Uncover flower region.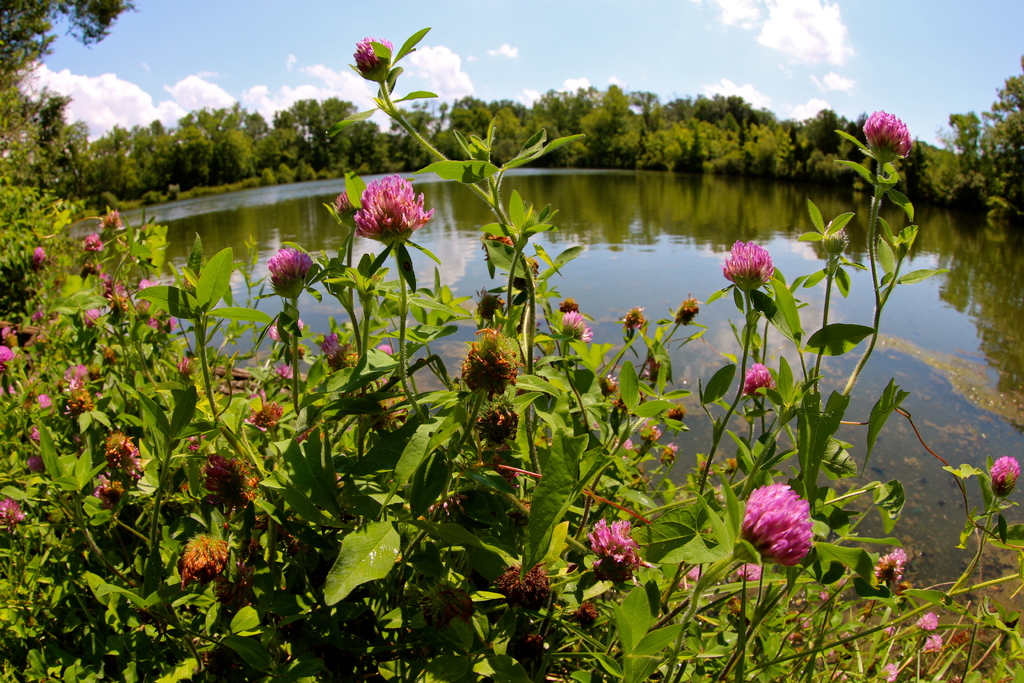
Uncovered: bbox(860, 107, 916, 160).
